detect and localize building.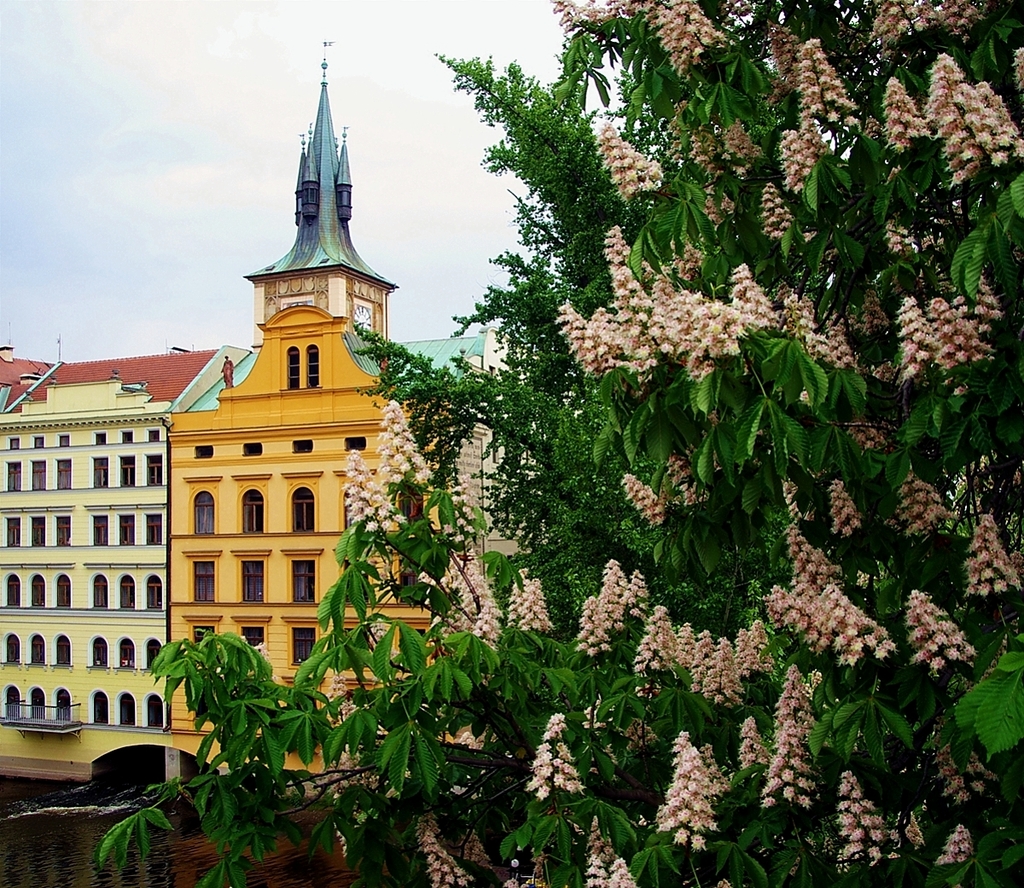
Localized at bbox=[164, 40, 488, 776].
